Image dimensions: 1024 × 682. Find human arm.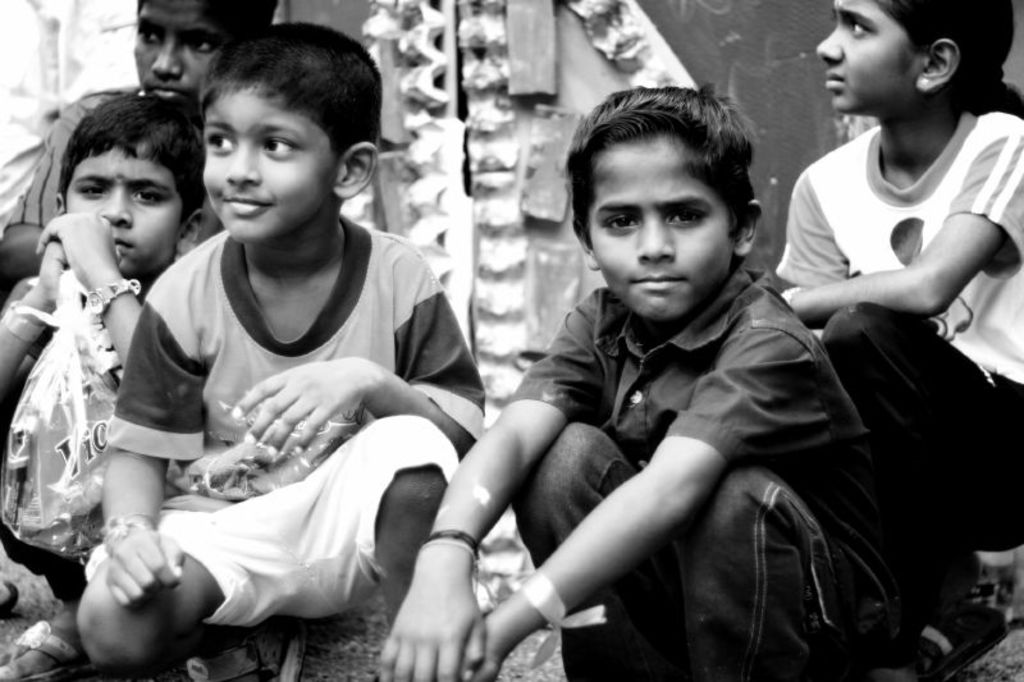
229/233/490/464.
